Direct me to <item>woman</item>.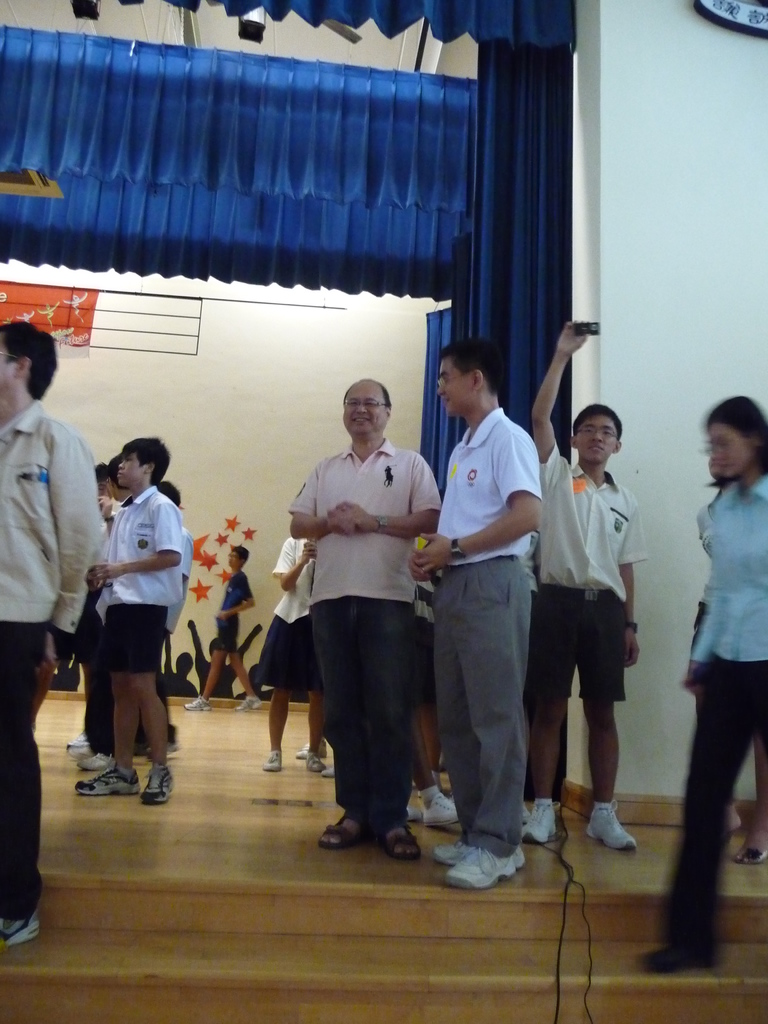
Direction: (628, 397, 767, 973).
